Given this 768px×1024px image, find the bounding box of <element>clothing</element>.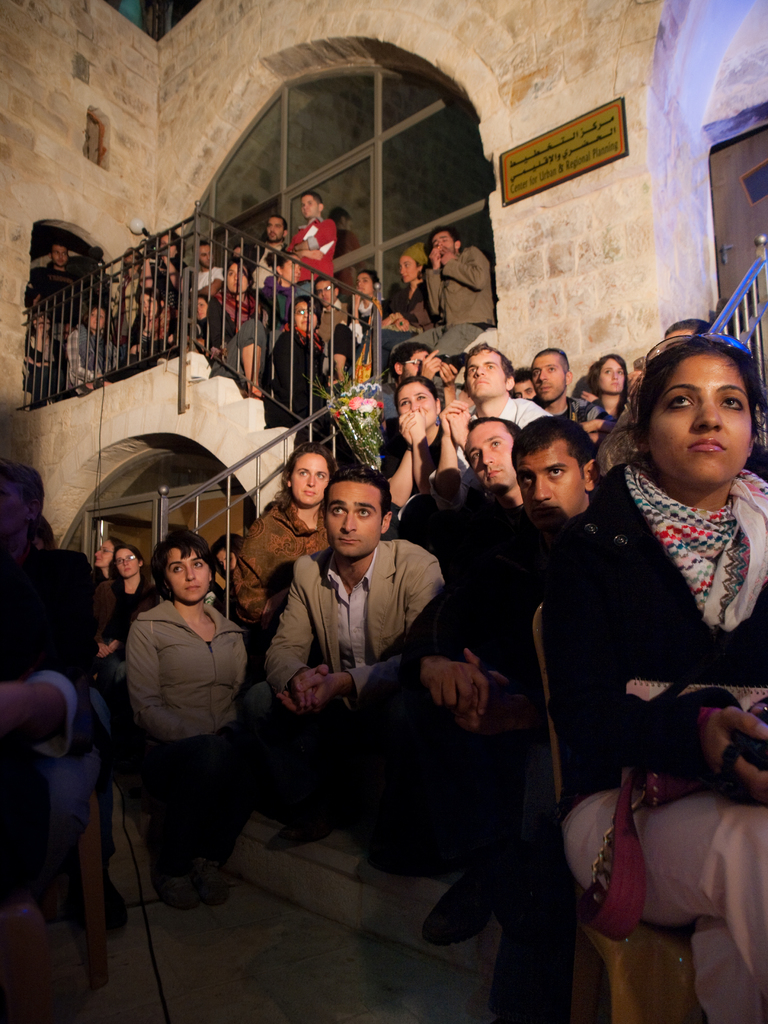
BBox(197, 261, 225, 289).
